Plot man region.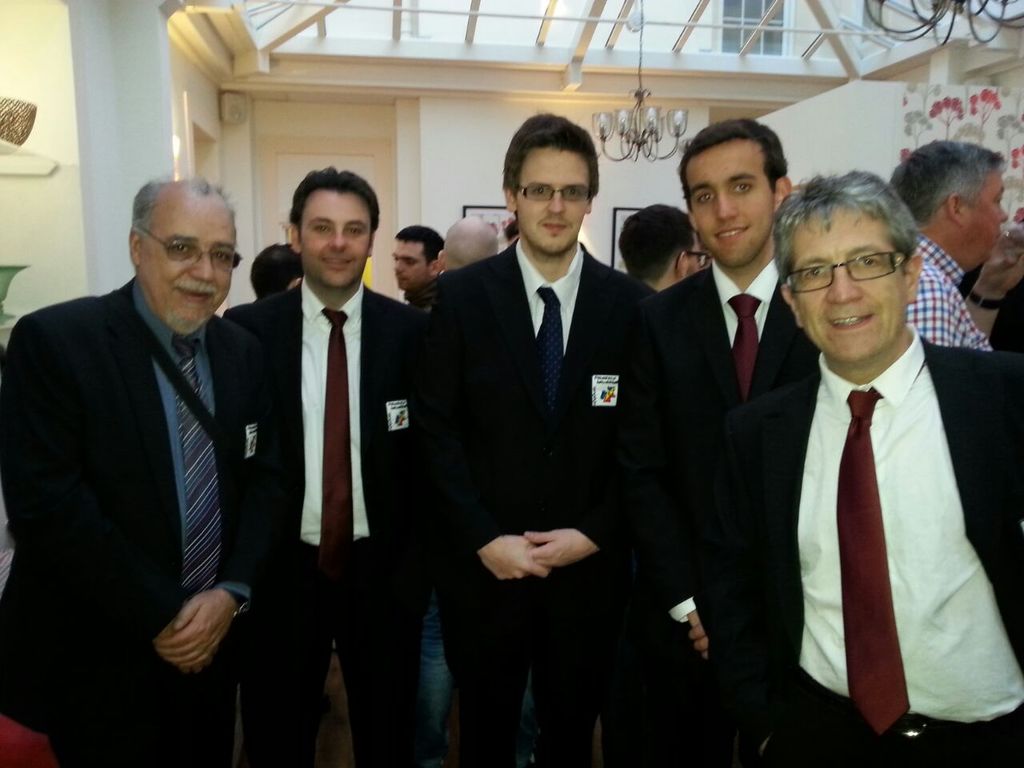
Plotted at x1=412, y1=108, x2=652, y2=767.
